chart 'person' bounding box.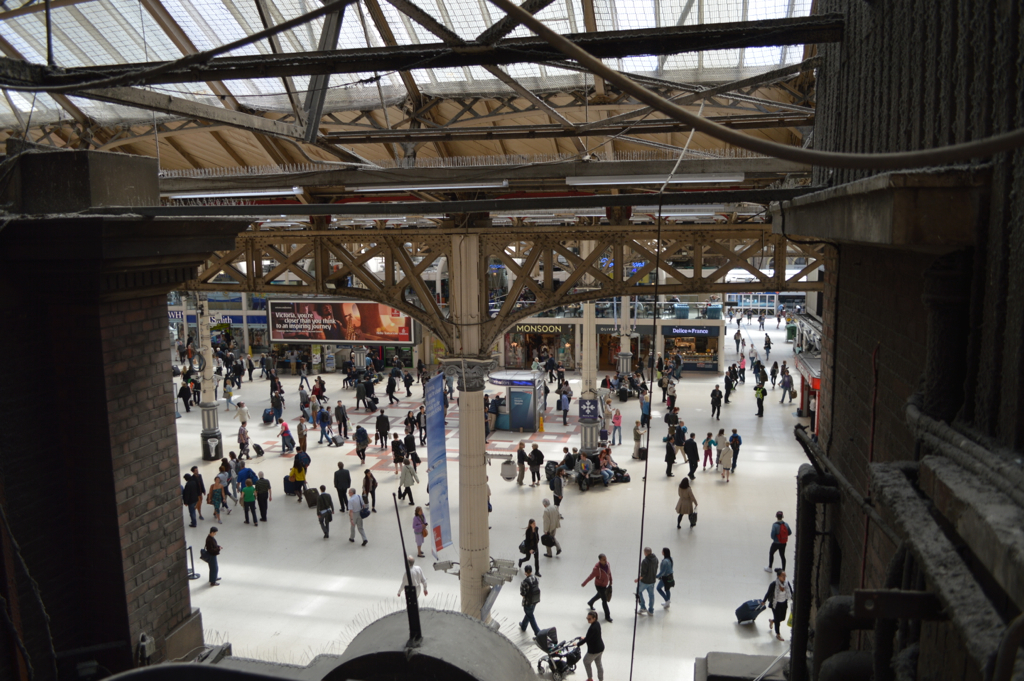
Charted: (left=410, top=505, right=434, bottom=552).
